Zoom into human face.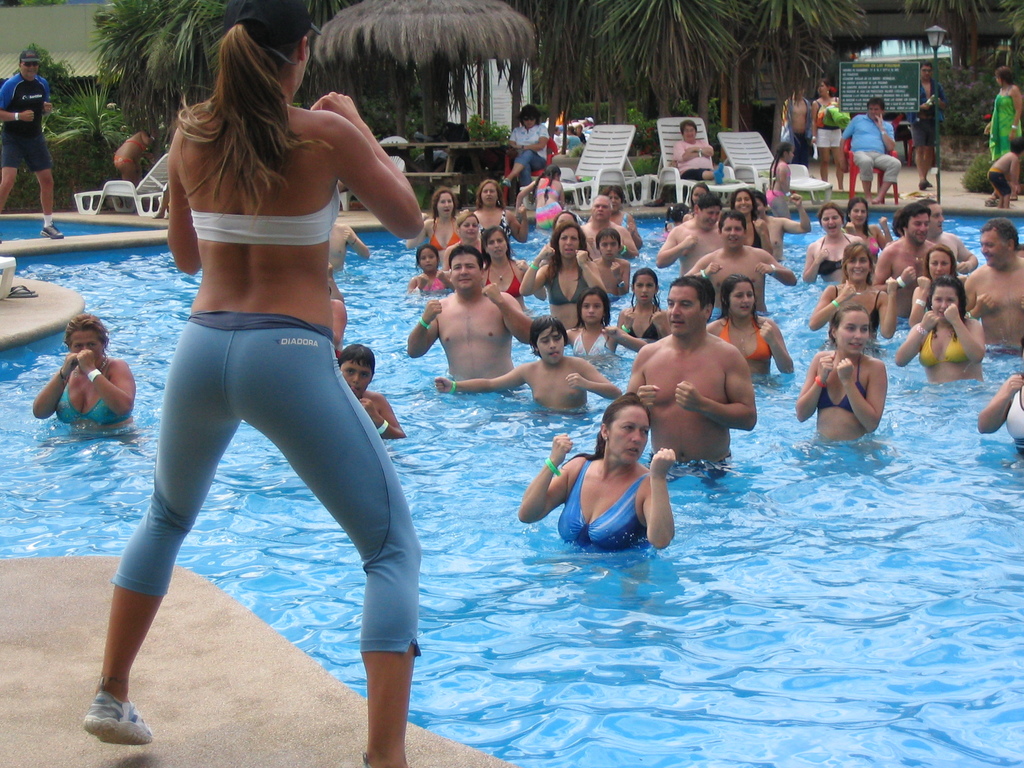
Zoom target: BBox(452, 253, 481, 292).
